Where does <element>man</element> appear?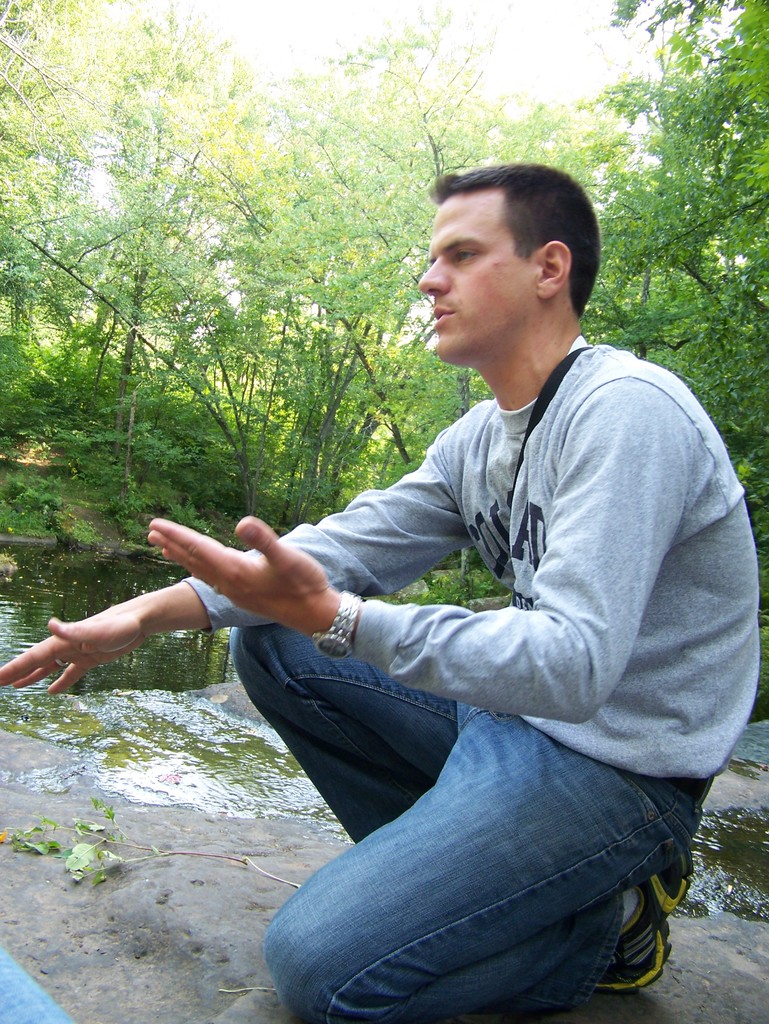
Appears at [x1=100, y1=124, x2=697, y2=934].
